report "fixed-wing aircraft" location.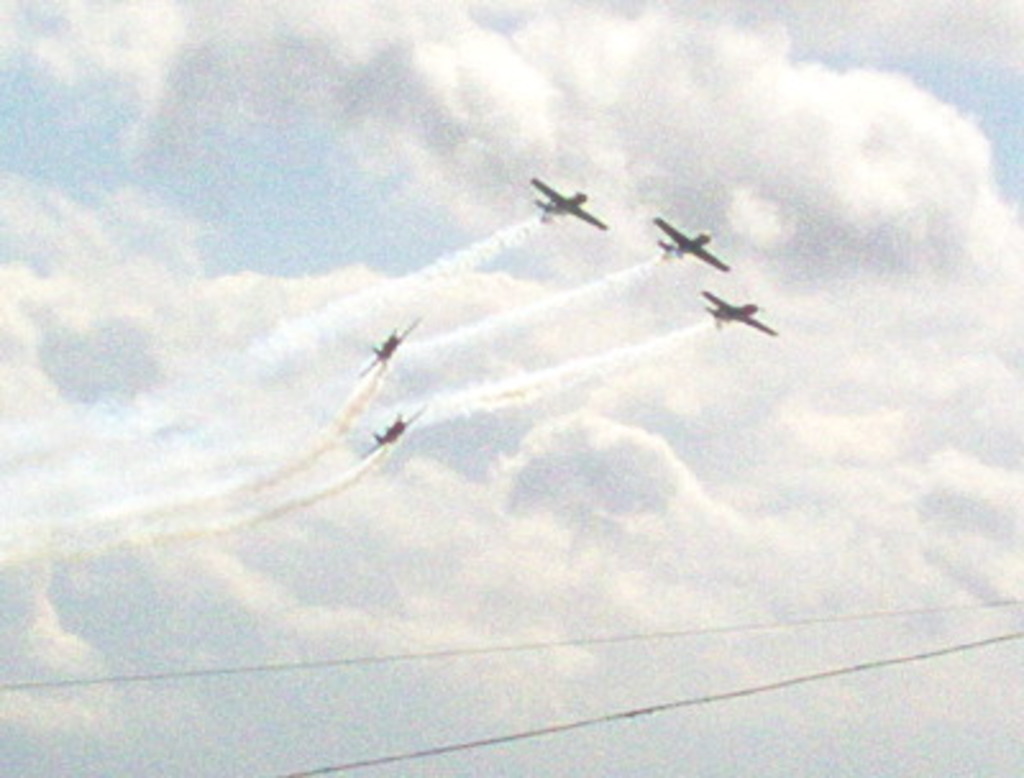
Report: (361,407,430,468).
